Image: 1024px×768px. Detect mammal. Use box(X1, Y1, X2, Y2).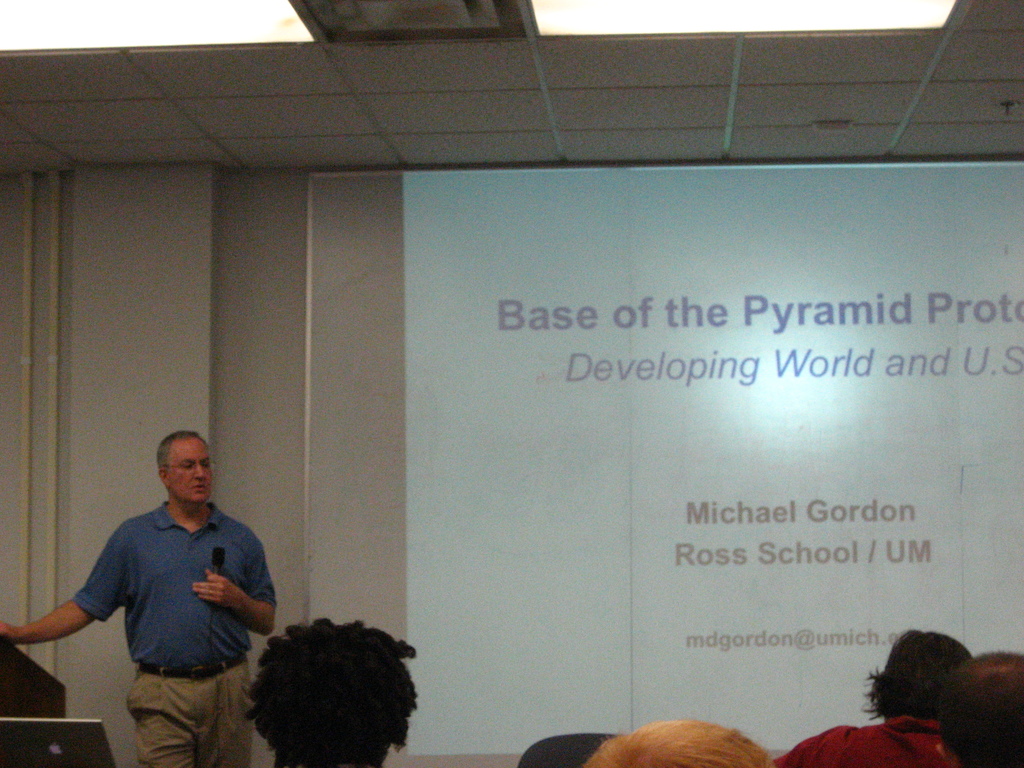
box(0, 426, 280, 767).
